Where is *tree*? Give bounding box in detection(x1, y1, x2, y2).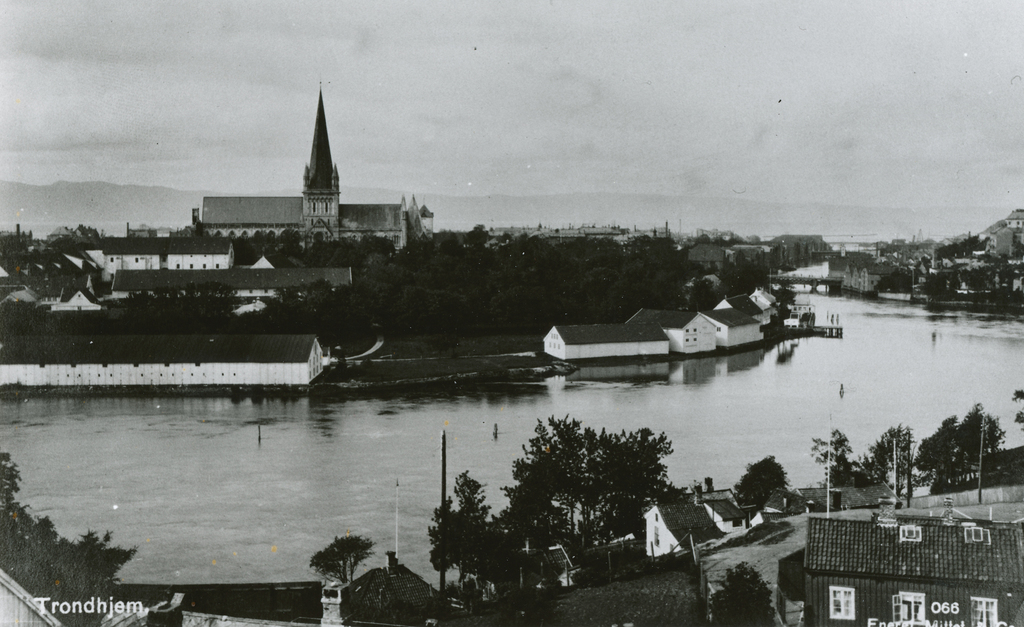
detection(867, 266, 915, 297).
